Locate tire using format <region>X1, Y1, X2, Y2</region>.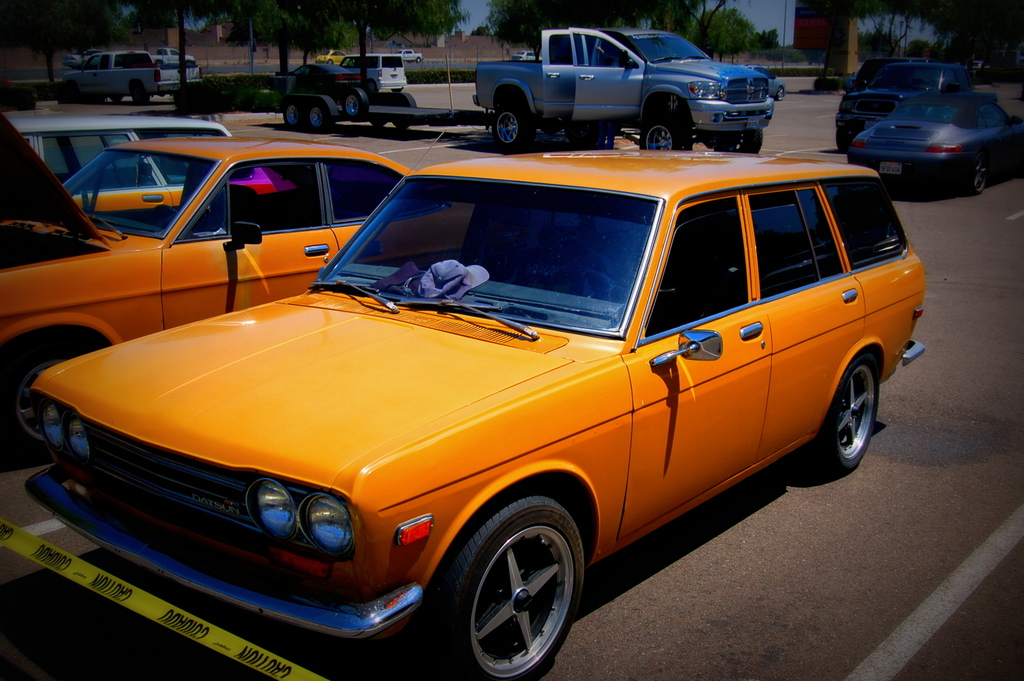
<region>281, 97, 303, 126</region>.
